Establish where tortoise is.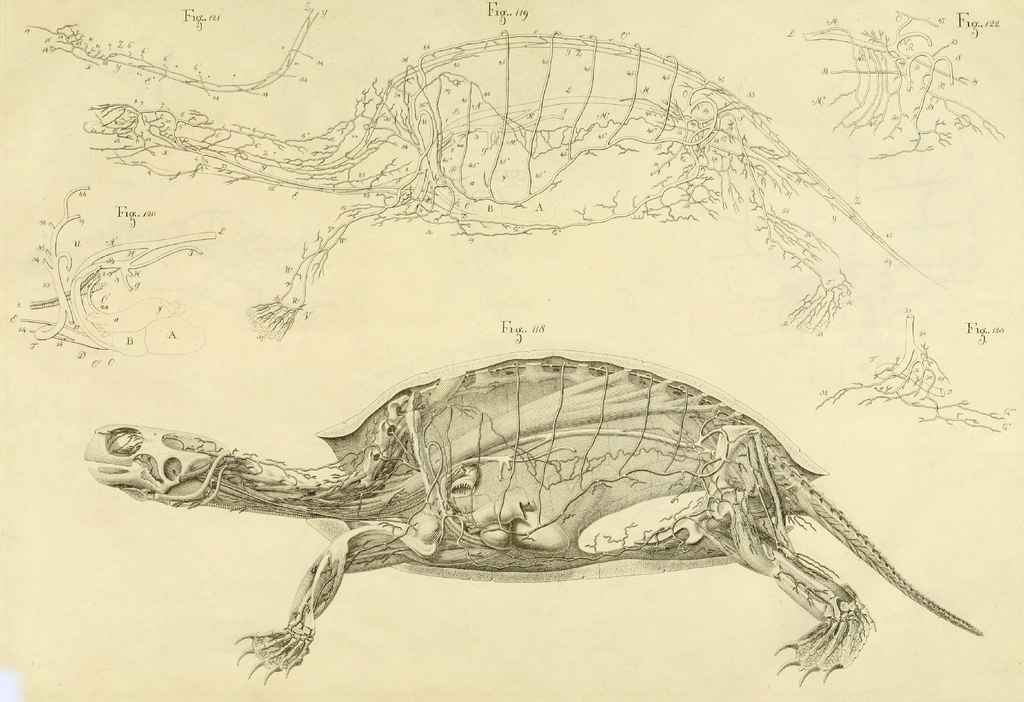
Established at 79, 353, 980, 683.
